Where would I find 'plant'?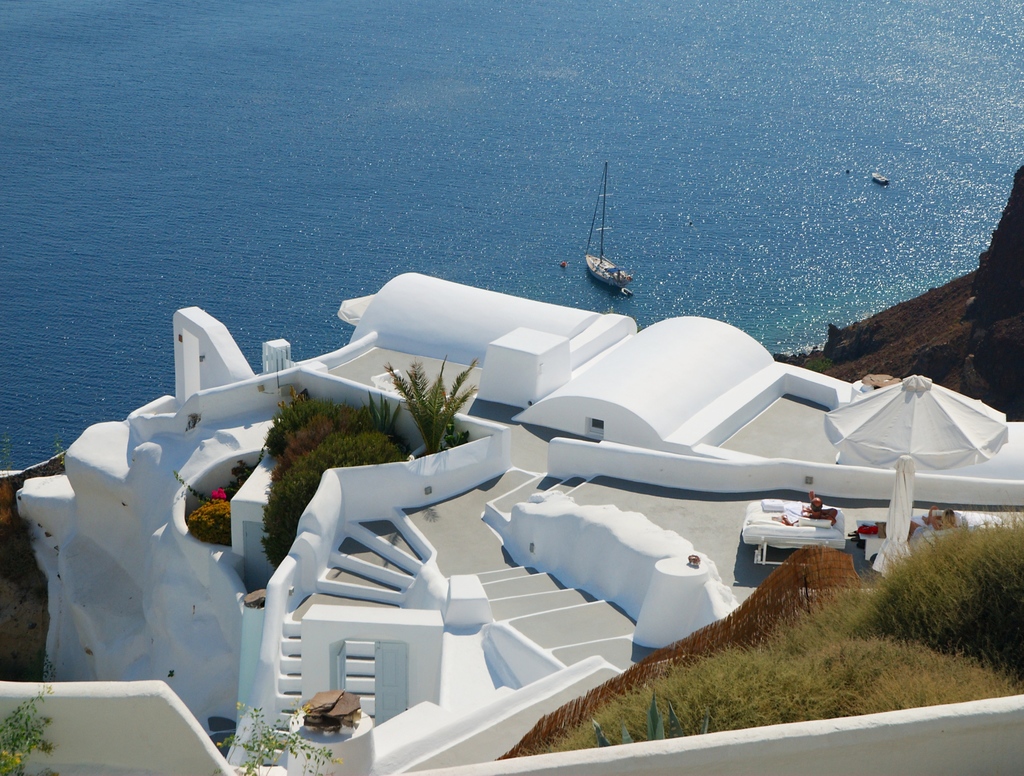
At 837/498/1023/685.
